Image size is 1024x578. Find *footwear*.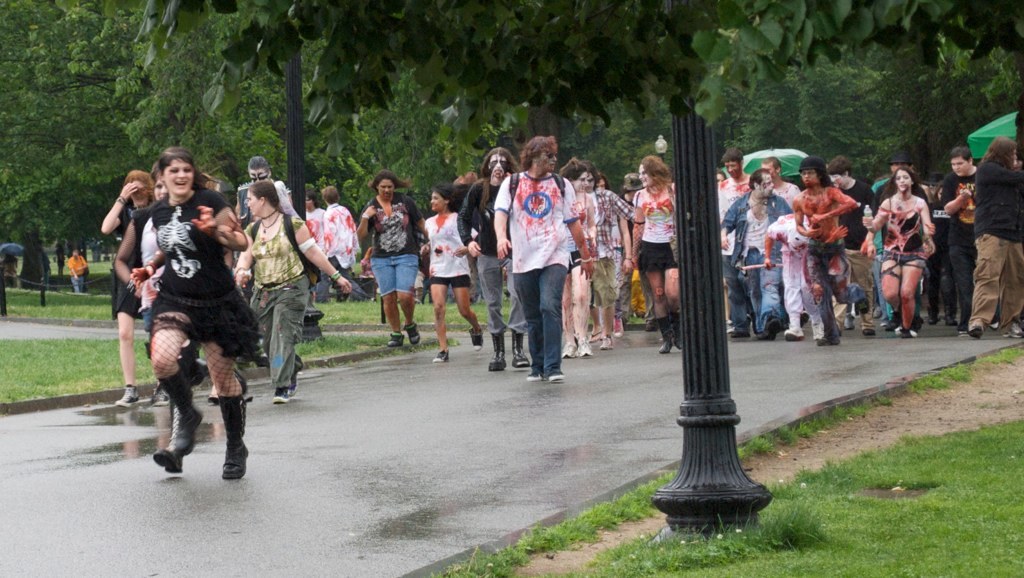
579:341:593:360.
